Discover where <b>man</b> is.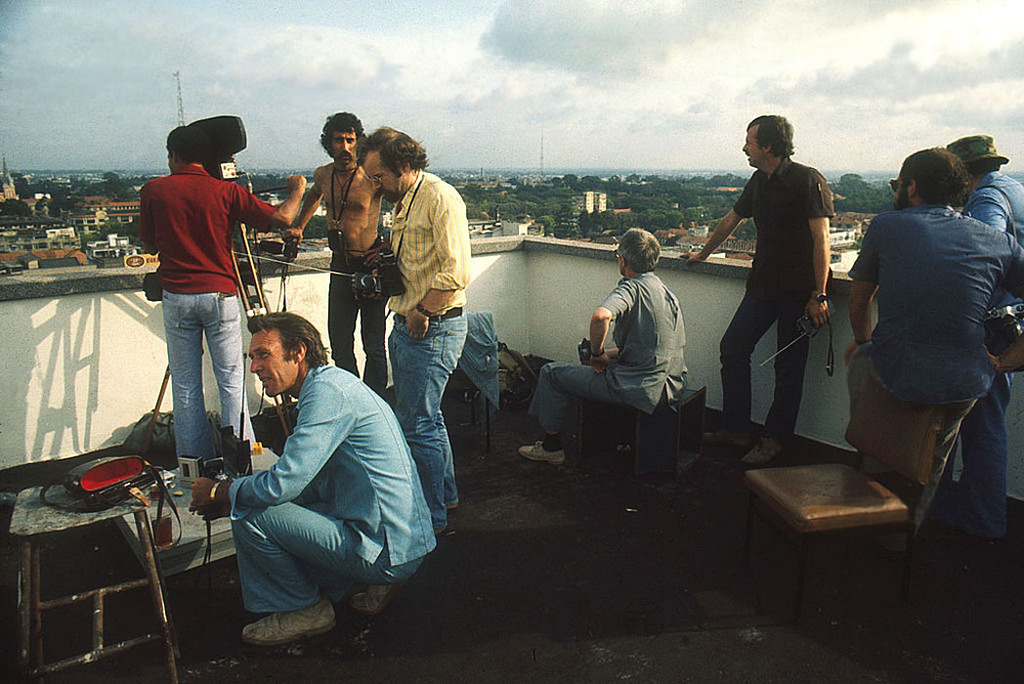
Discovered at (282, 109, 391, 398).
